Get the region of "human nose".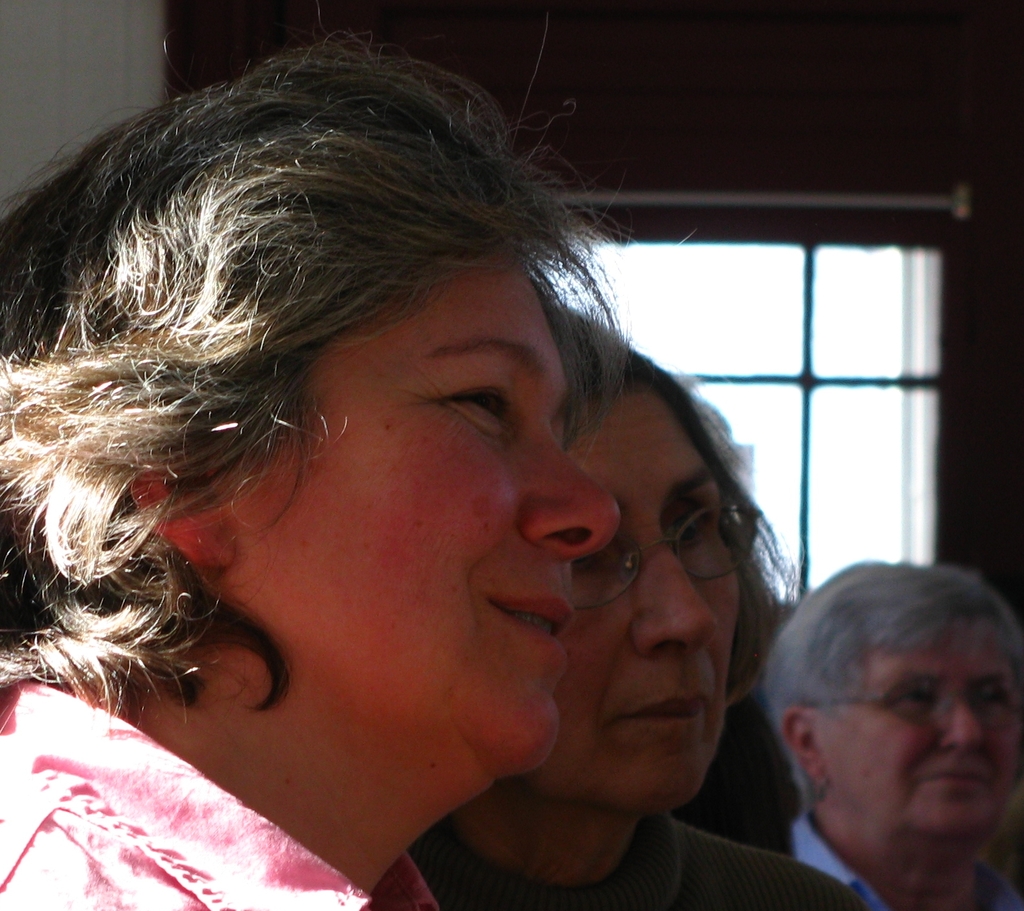
940/707/989/752.
